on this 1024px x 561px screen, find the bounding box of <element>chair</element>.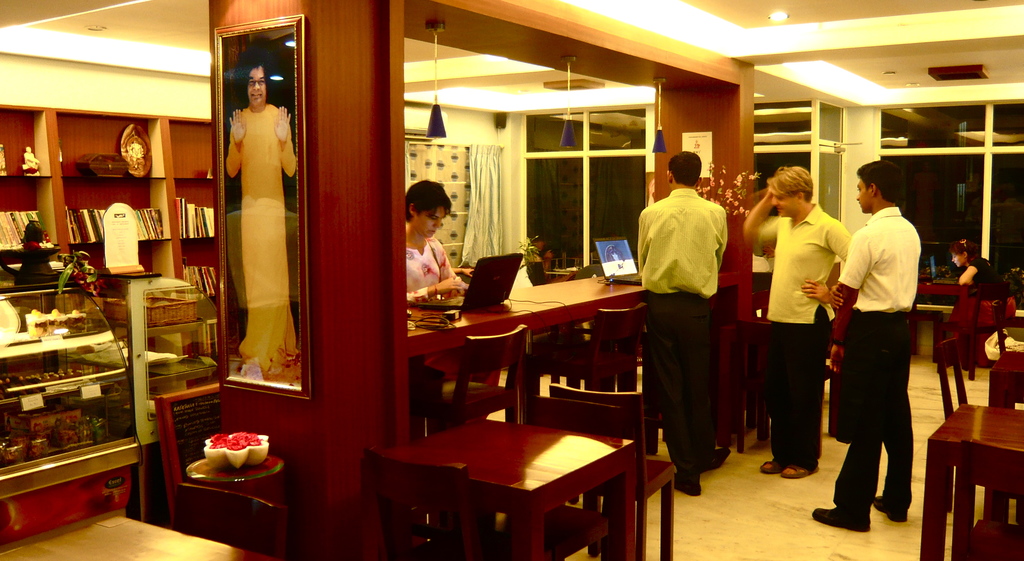
Bounding box: [left=967, top=282, right=1008, bottom=370].
